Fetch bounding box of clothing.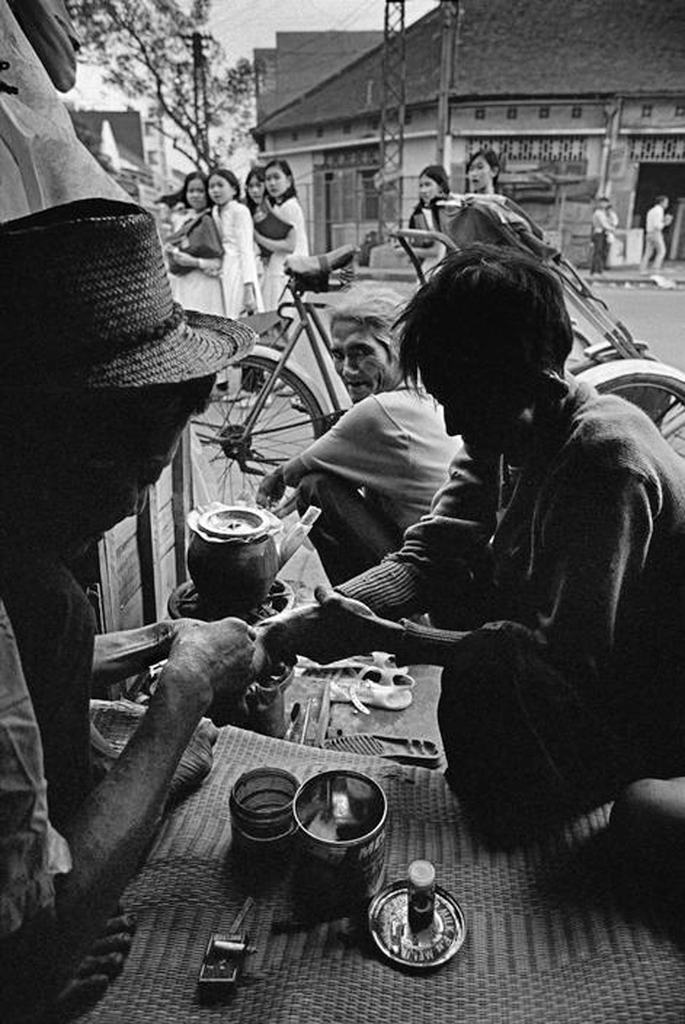
Bbox: bbox(169, 209, 223, 267).
